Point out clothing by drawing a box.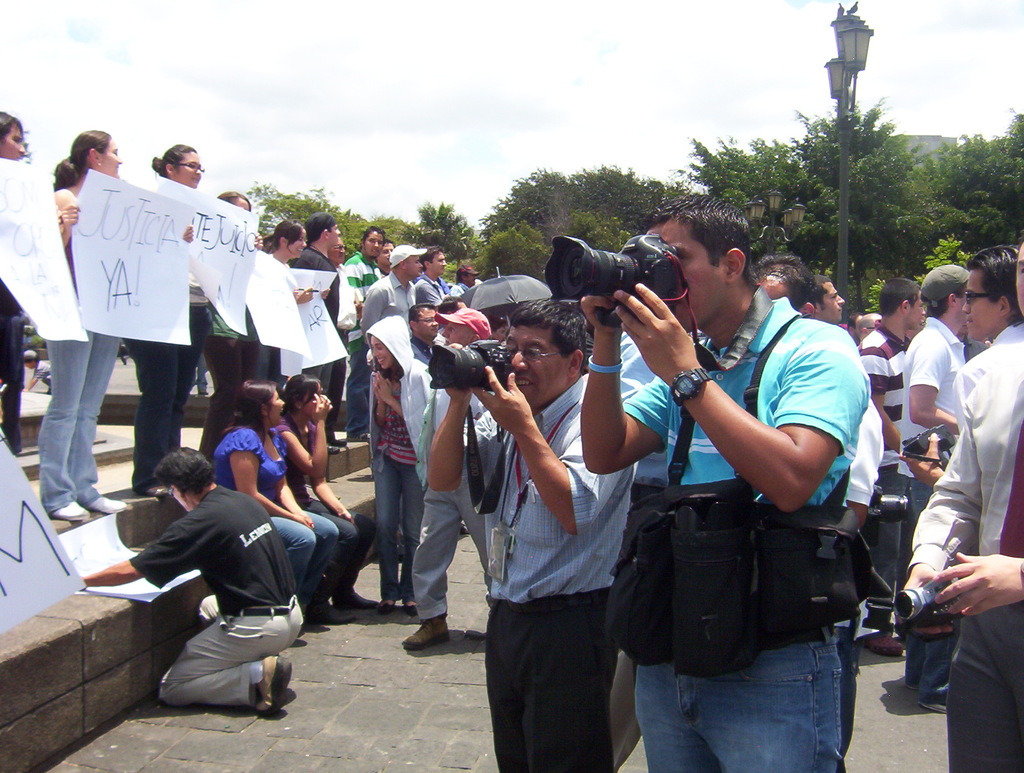
bbox=[214, 429, 296, 569].
